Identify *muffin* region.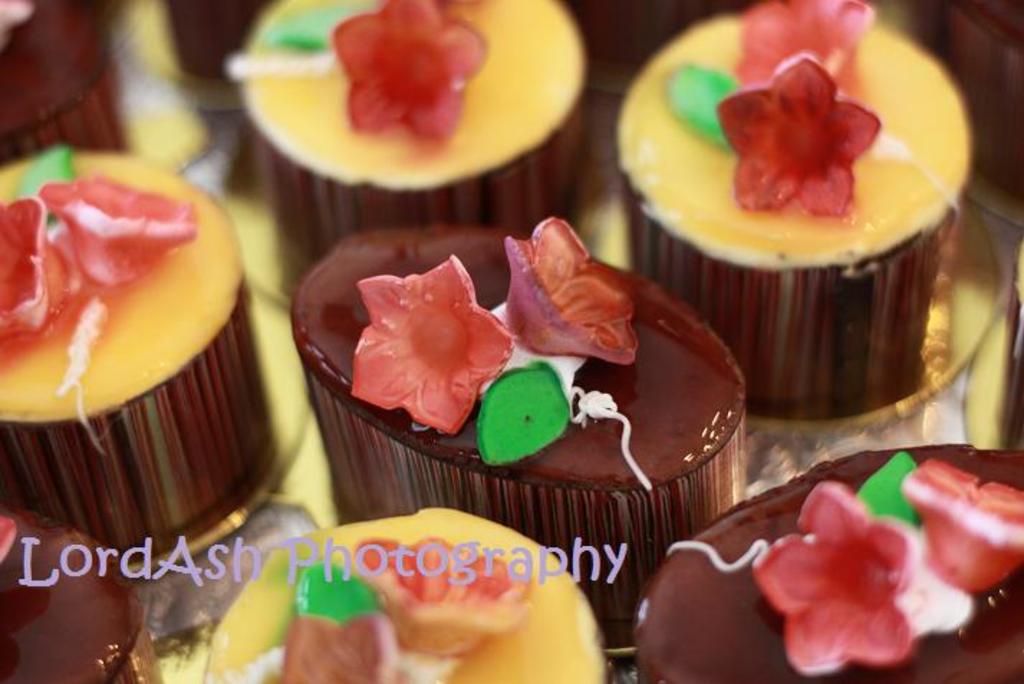
Region: 628/438/1023/683.
